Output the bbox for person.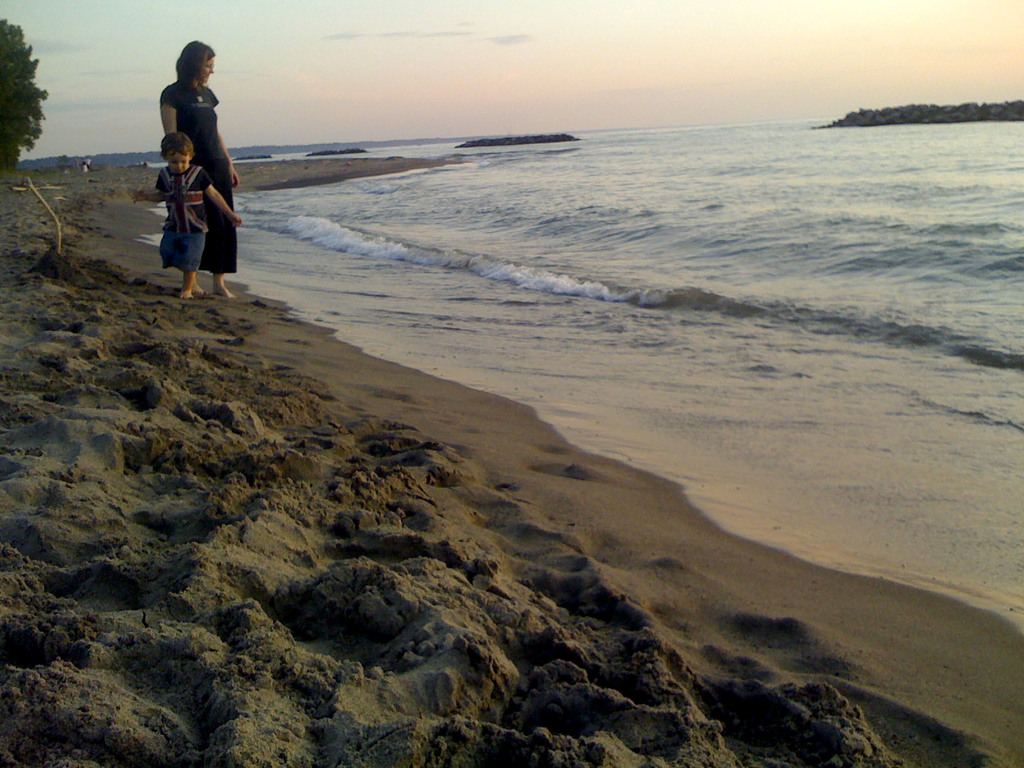
x1=155 y1=131 x2=243 y2=300.
